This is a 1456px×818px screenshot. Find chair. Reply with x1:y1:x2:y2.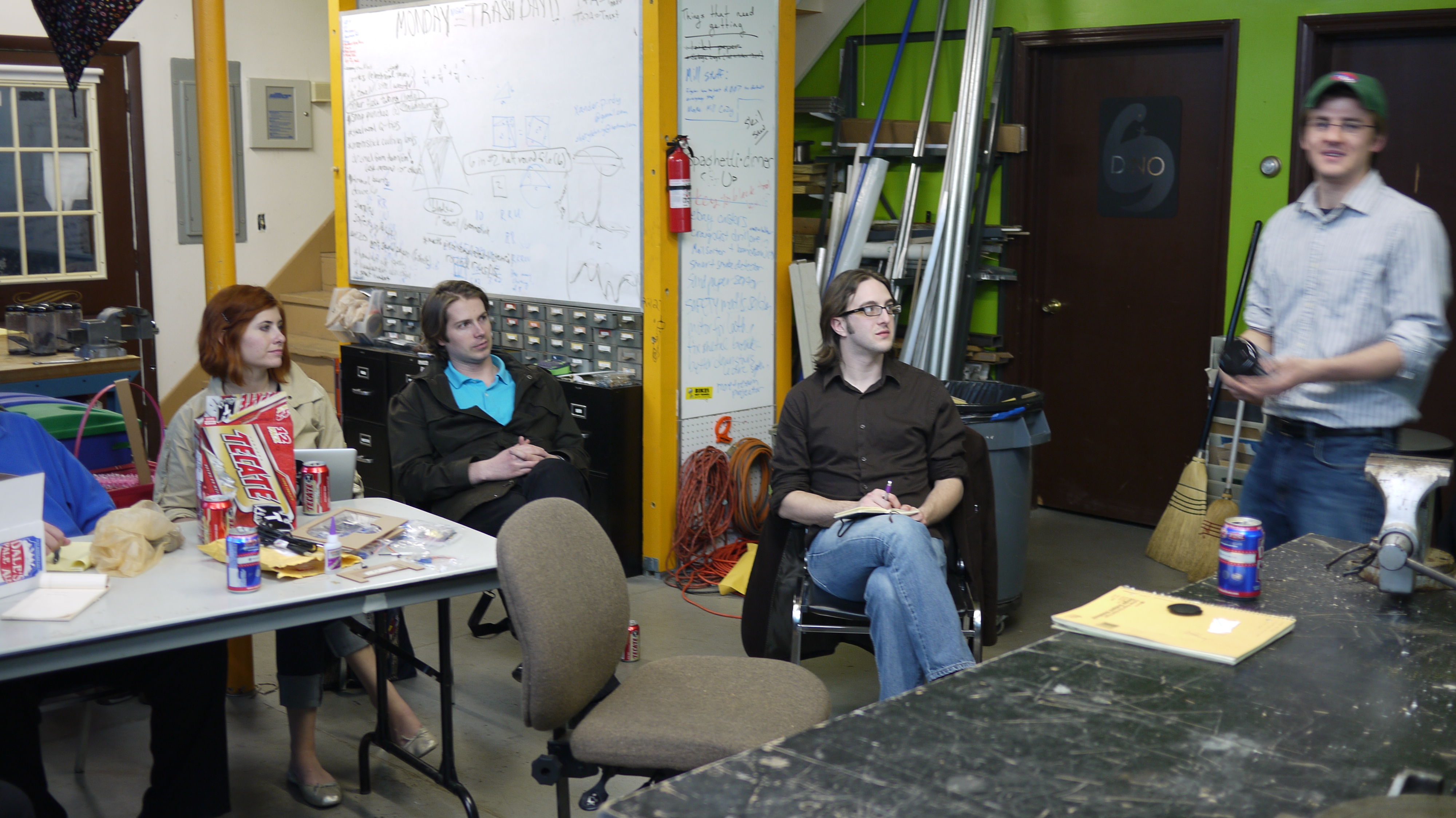
12:248:59:291.
